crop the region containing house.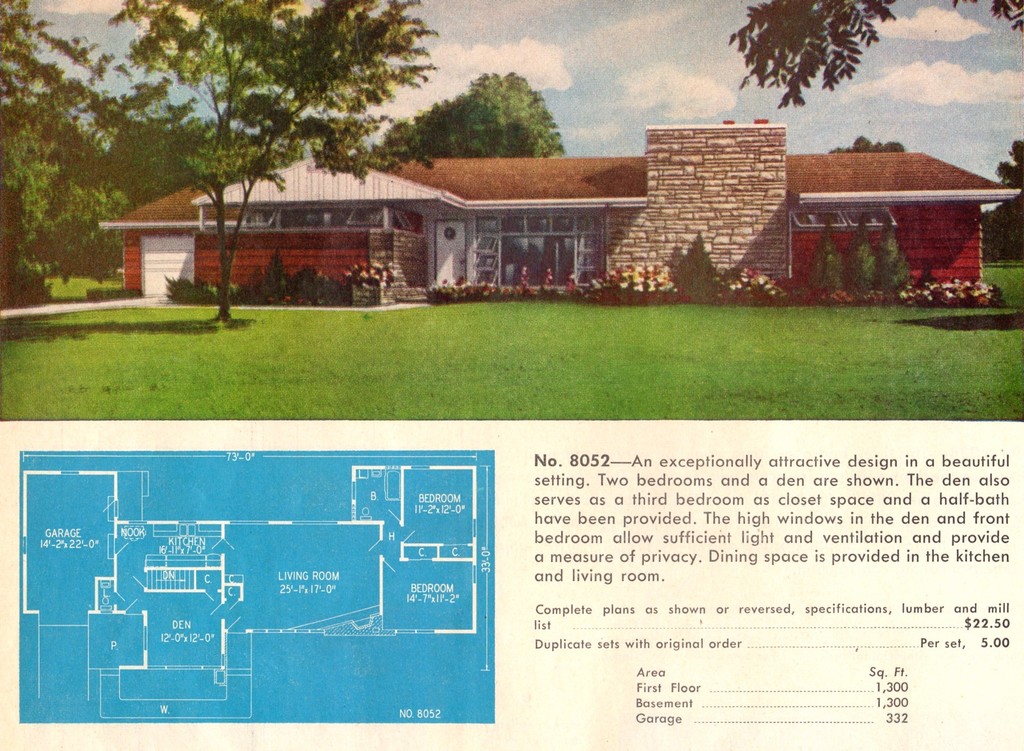
Crop region: crop(129, 127, 850, 301).
